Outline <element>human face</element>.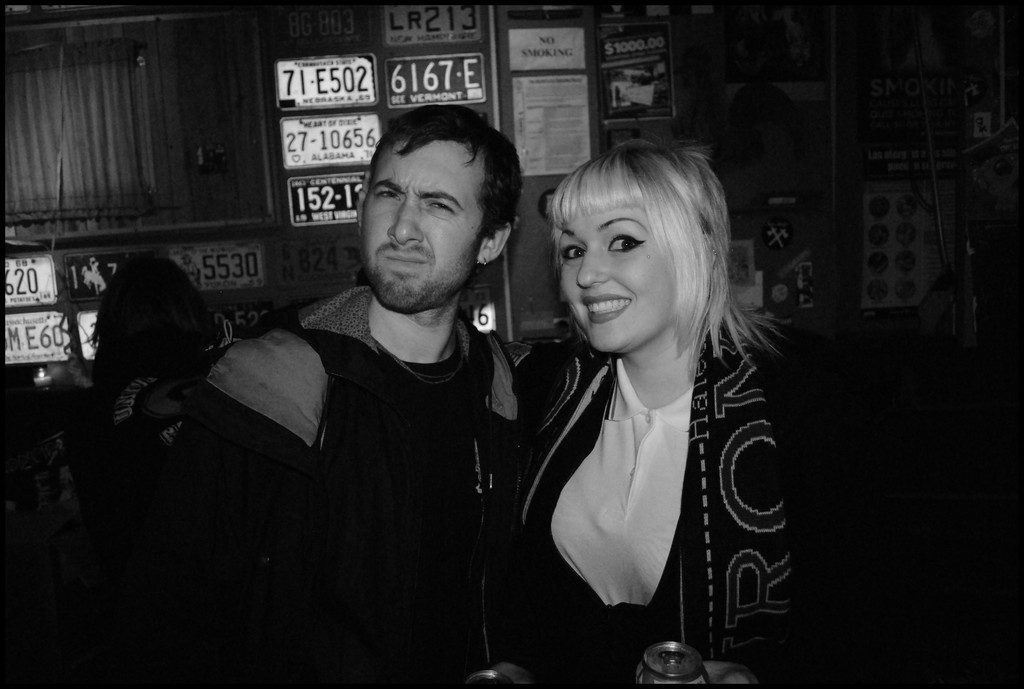
Outline: bbox=[564, 199, 671, 350].
